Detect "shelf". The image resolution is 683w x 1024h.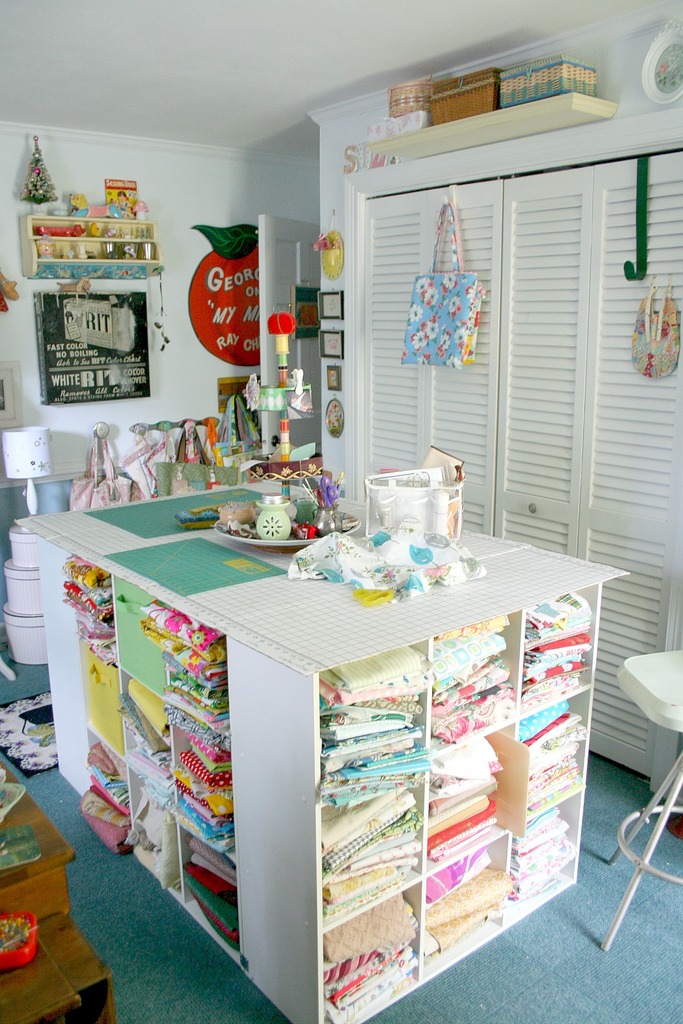
(left=55, top=555, right=116, bottom=660).
